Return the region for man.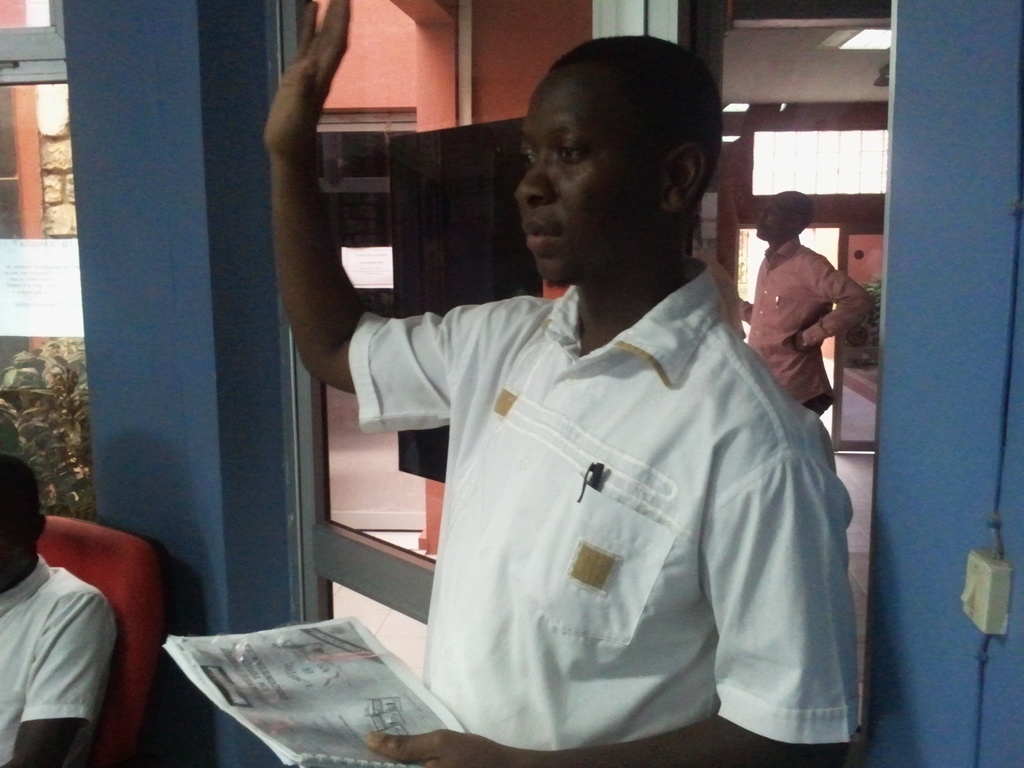
(737,183,876,417).
